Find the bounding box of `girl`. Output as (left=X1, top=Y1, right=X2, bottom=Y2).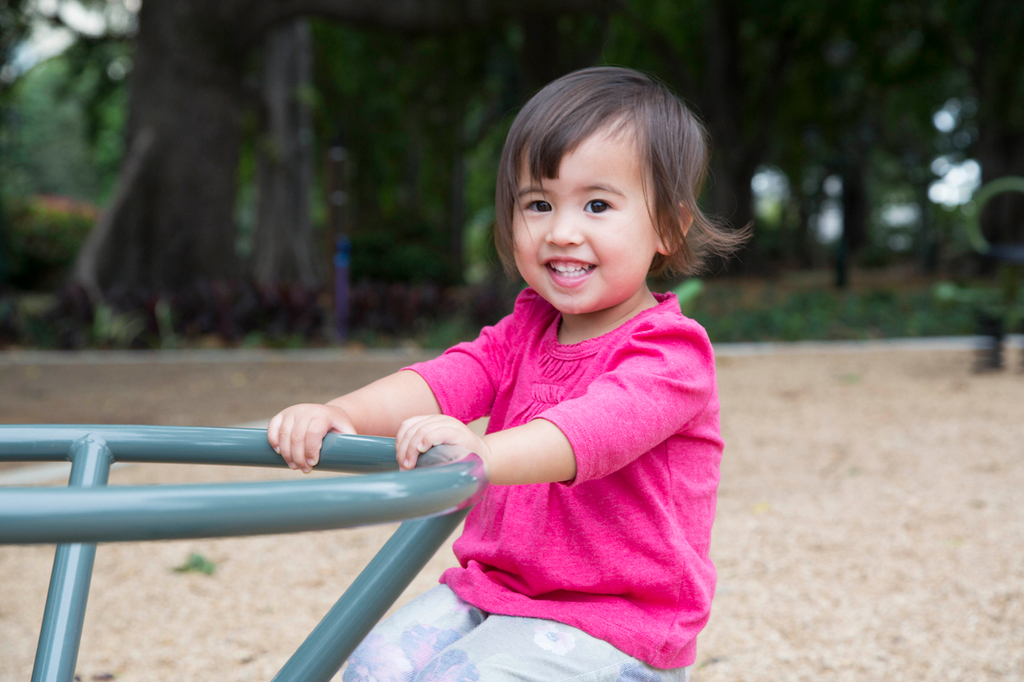
(left=270, top=62, right=758, bottom=681).
